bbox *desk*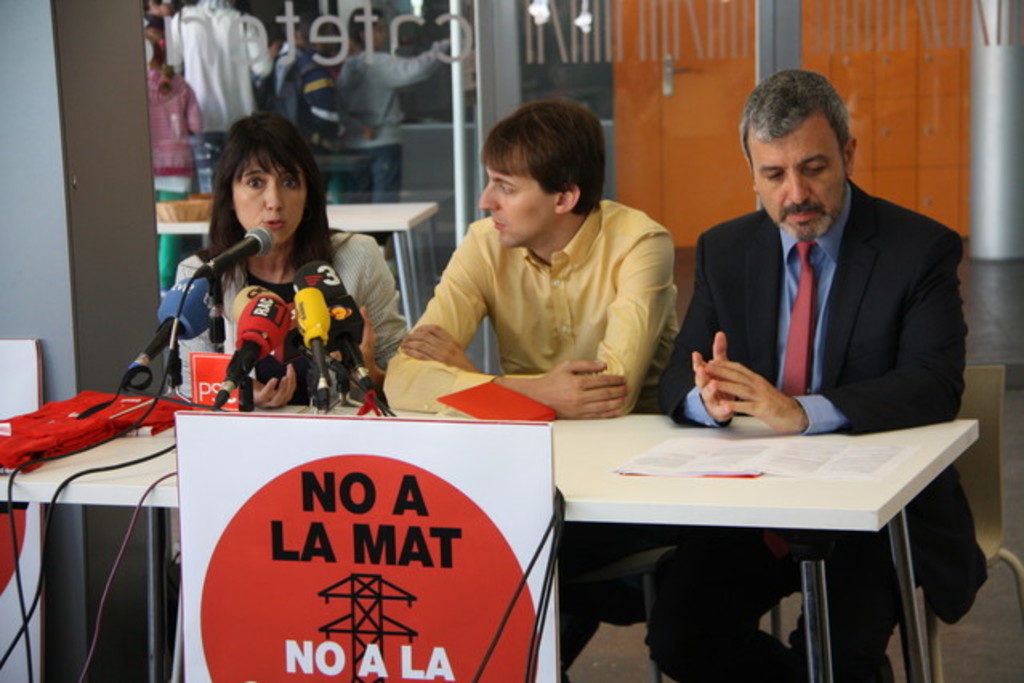
[0,410,984,681]
